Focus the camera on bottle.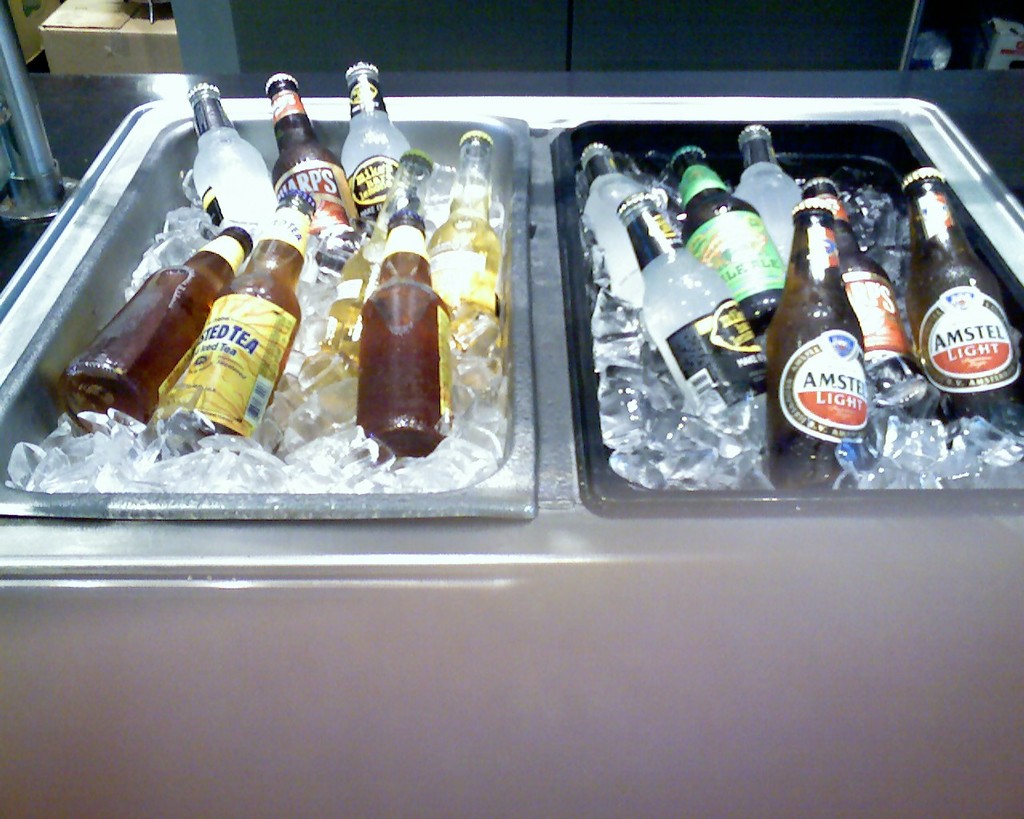
Focus region: box(59, 218, 254, 432).
